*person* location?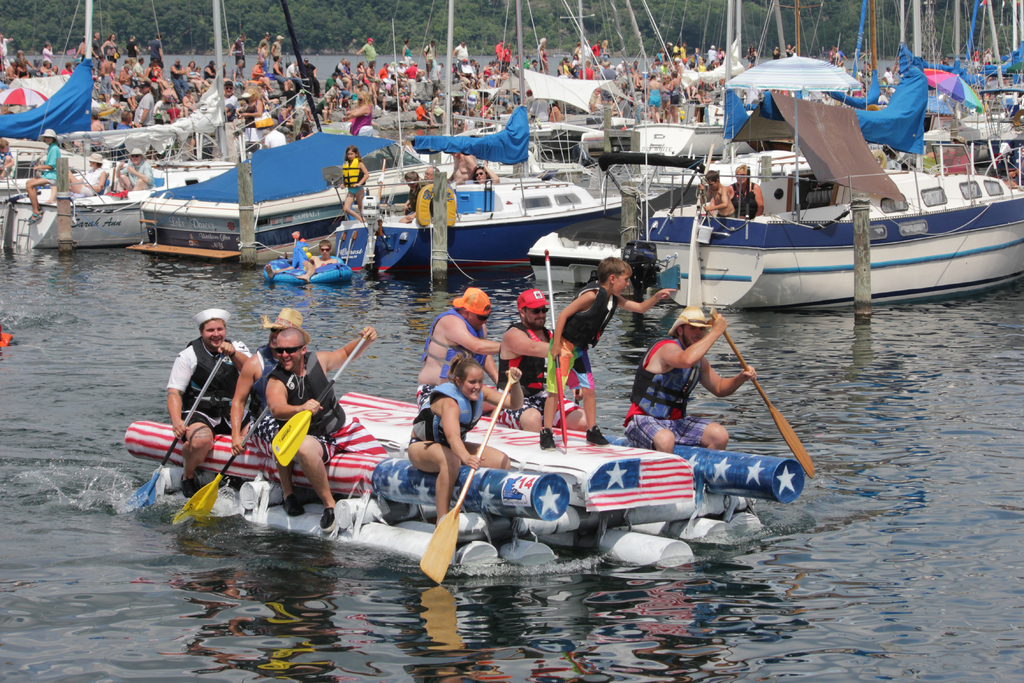
detection(25, 125, 67, 224)
